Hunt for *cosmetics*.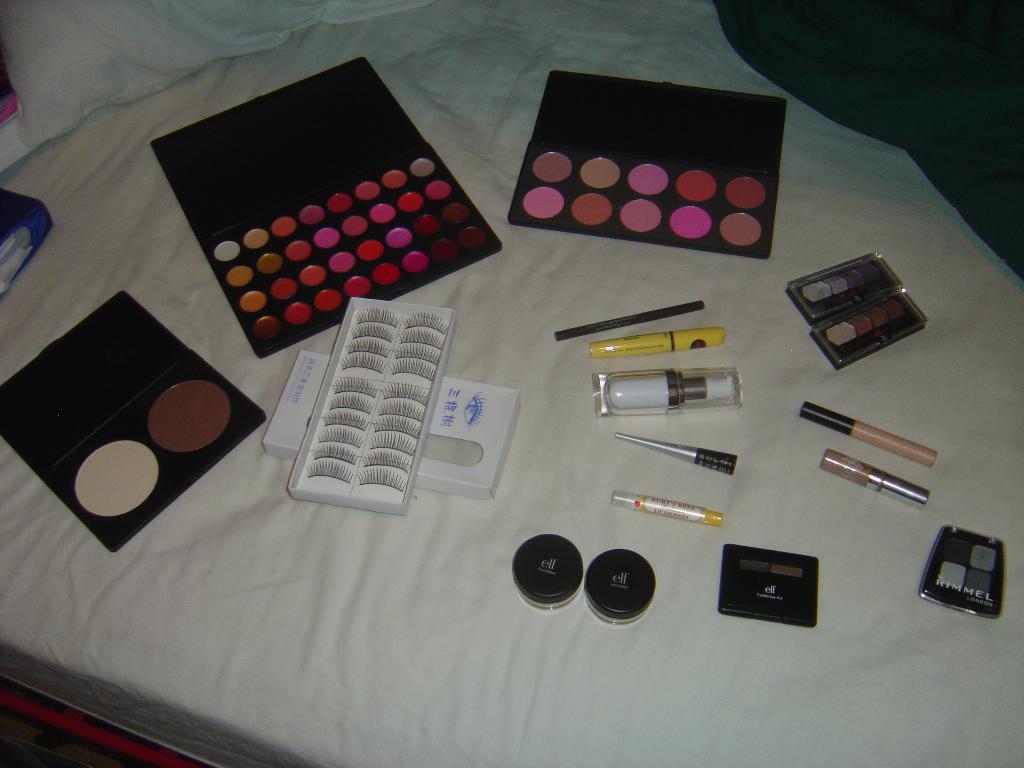
Hunted down at 829, 273, 847, 298.
